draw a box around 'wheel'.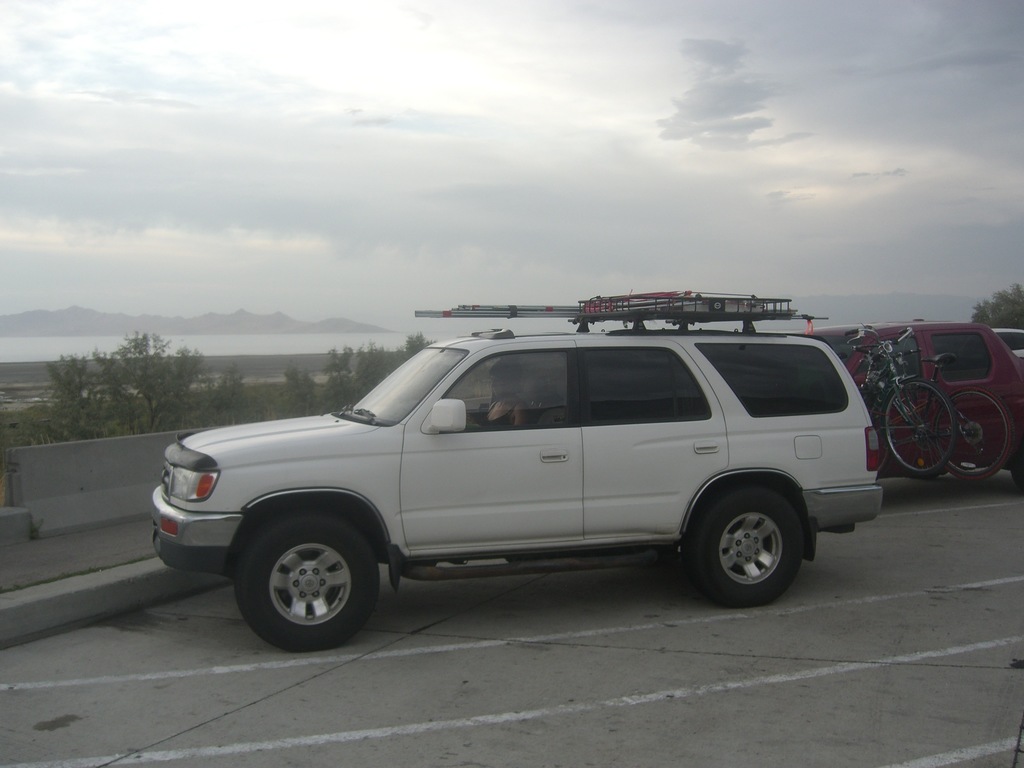
detection(682, 479, 806, 609).
